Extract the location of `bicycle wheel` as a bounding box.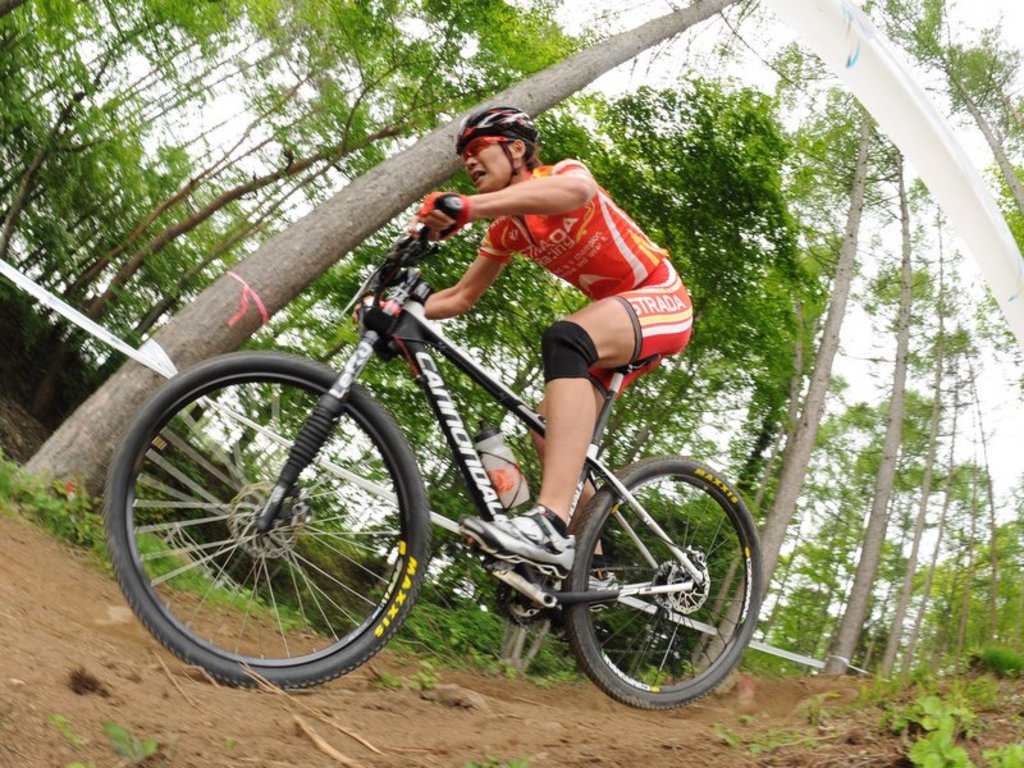
region(115, 361, 429, 690).
